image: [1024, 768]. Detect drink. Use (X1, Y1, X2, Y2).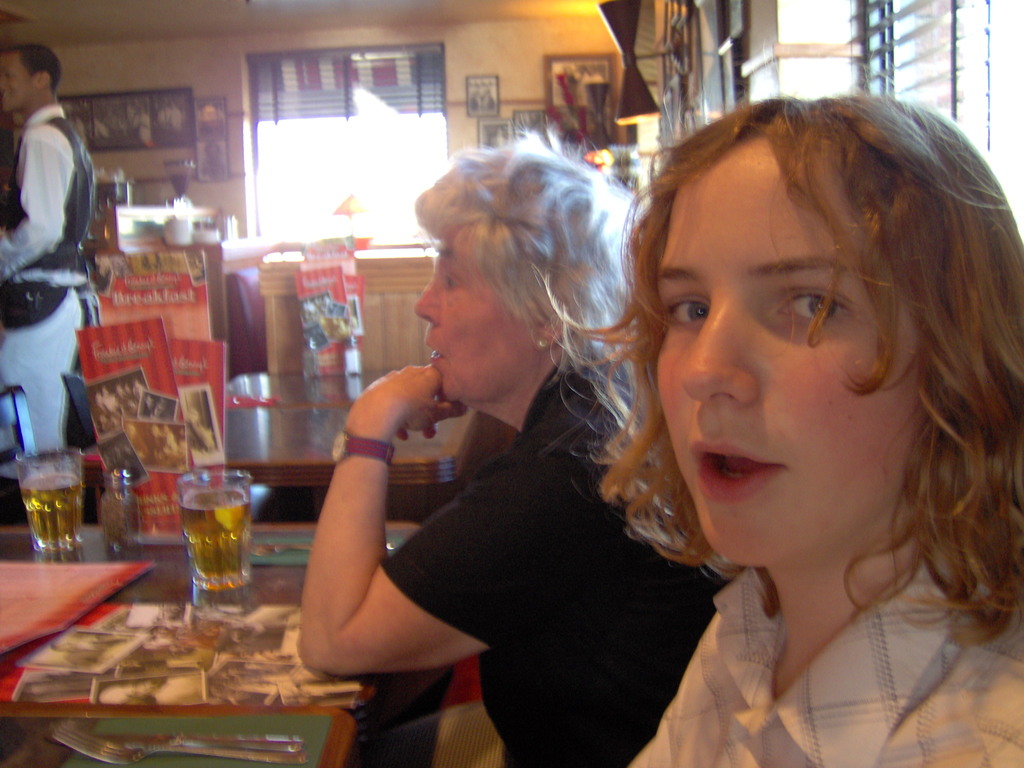
(22, 474, 84, 551).
